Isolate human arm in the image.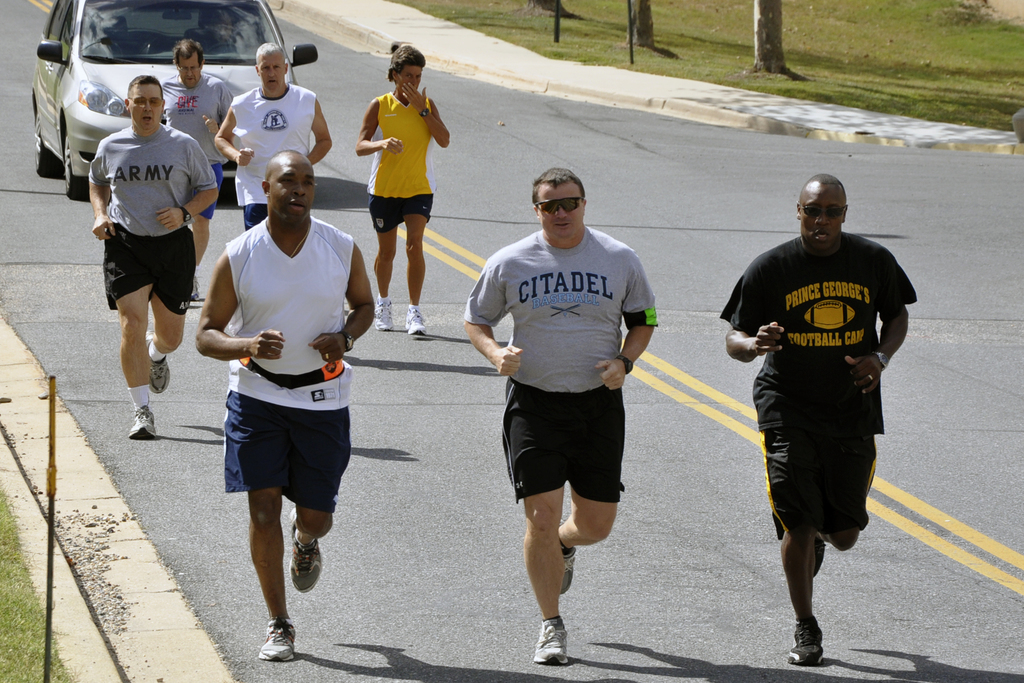
Isolated region: bbox(308, 236, 378, 362).
